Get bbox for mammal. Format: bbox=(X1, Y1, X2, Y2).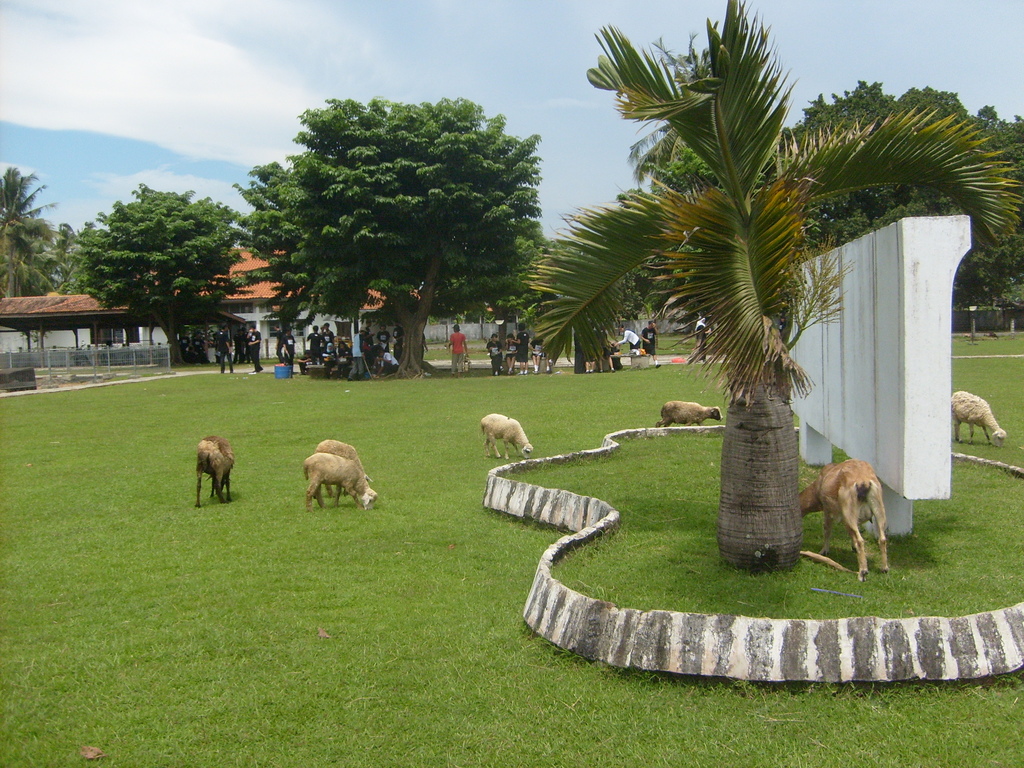
bbox=(300, 454, 382, 507).
